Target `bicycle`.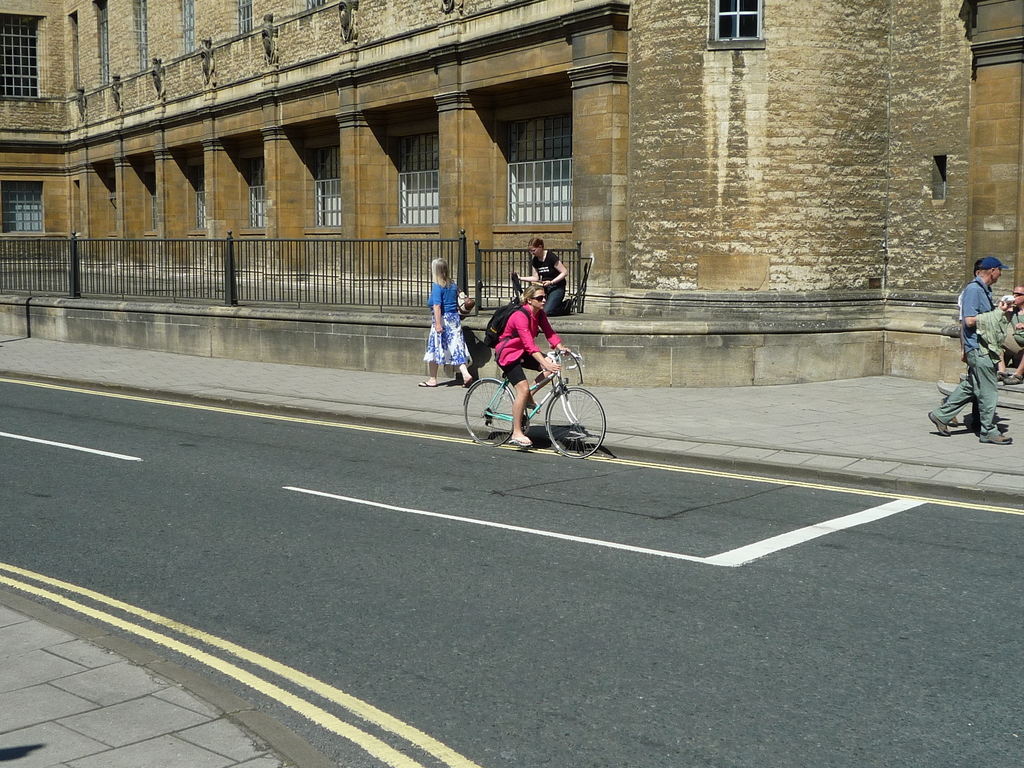
Target region: bbox(460, 352, 607, 460).
